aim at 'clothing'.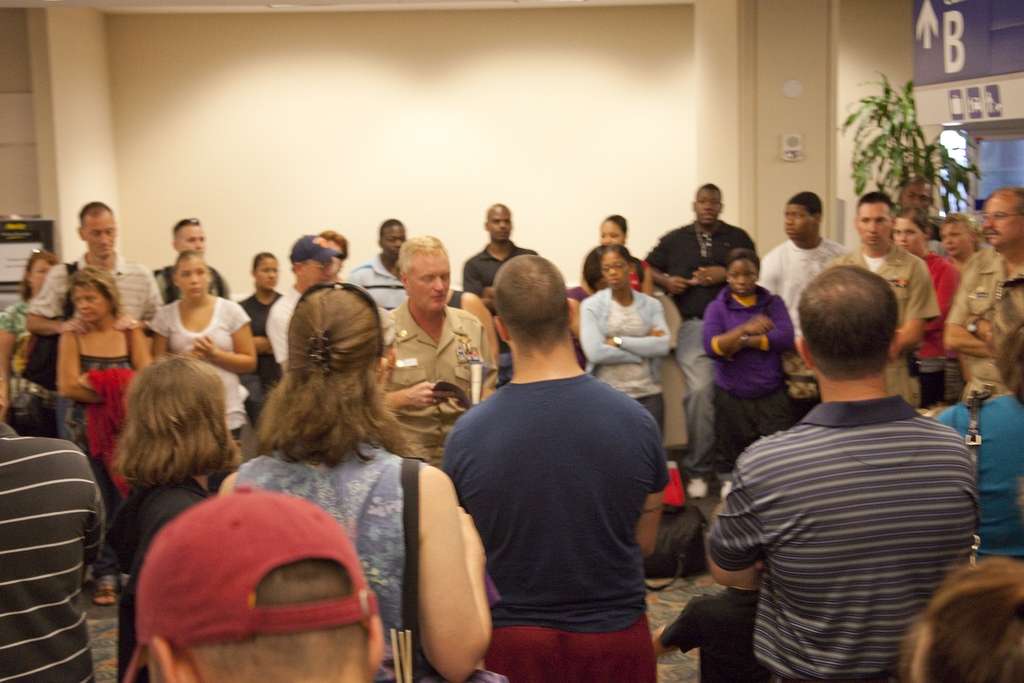
Aimed at {"x1": 915, "y1": 248, "x2": 963, "y2": 391}.
